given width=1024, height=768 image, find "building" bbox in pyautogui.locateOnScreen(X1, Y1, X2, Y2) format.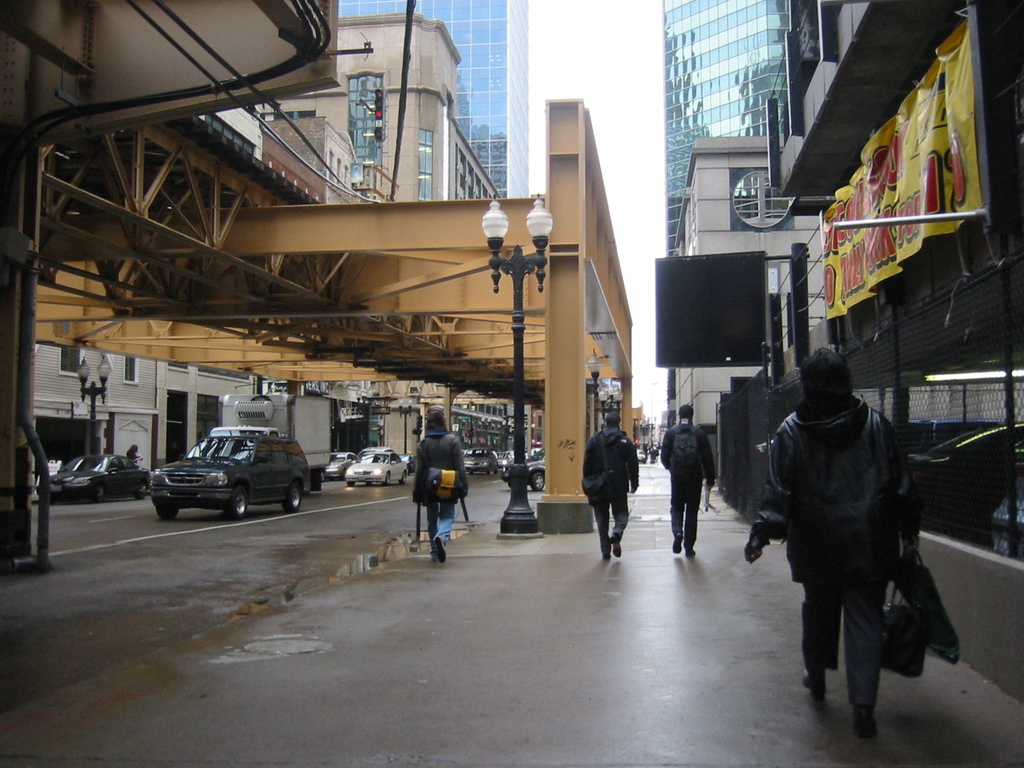
pyautogui.locateOnScreen(664, 0, 838, 426).
